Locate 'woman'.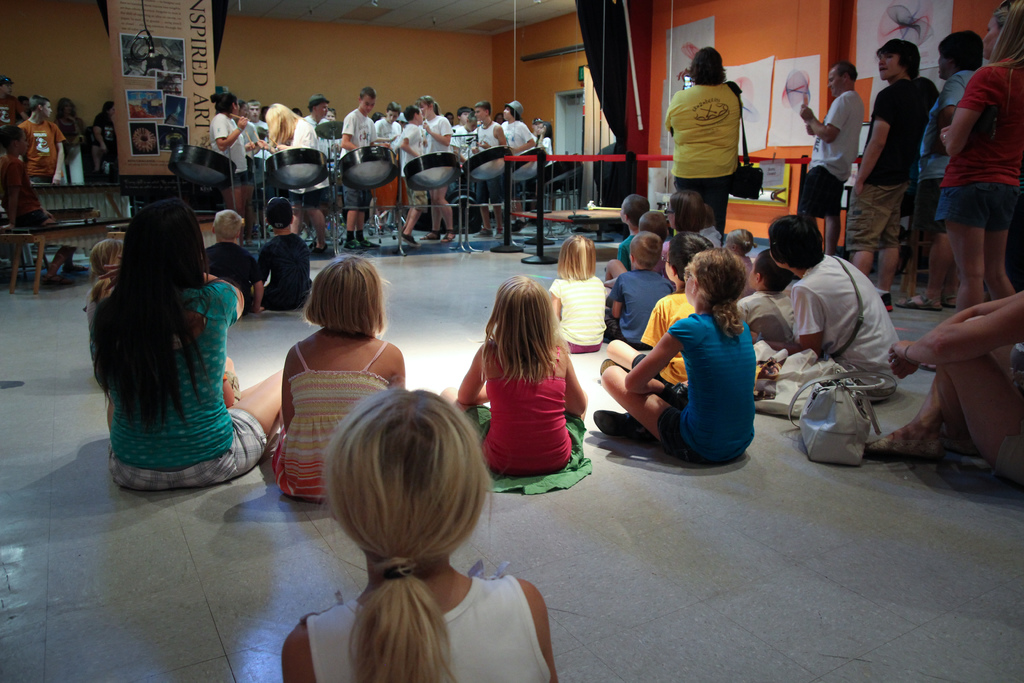
Bounding box: [56, 99, 93, 179].
